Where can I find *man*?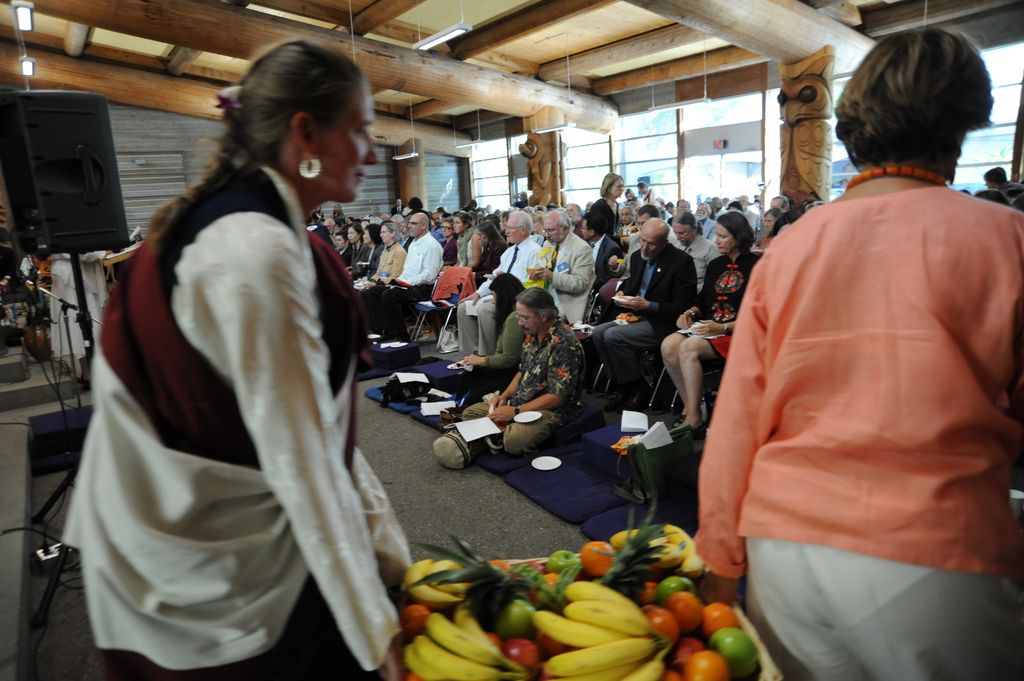
You can find it at 600,206,675,290.
